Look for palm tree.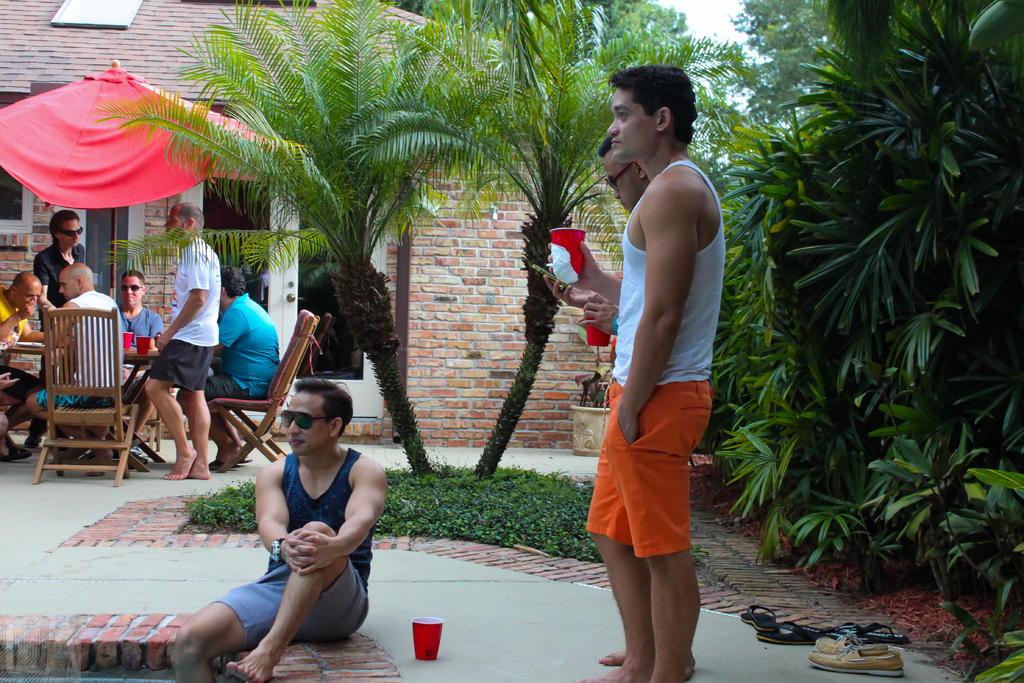
Found: pyautogui.locateOnScreen(471, 0, 673, 482).
